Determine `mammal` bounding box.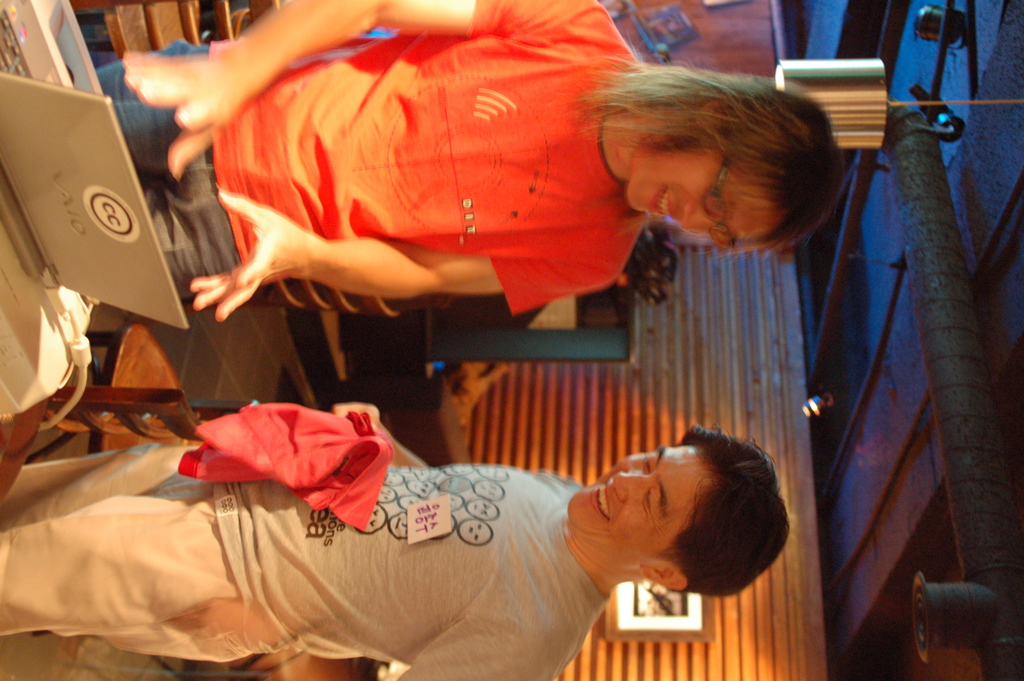
Determined: bbox=(109, 13, 777, 340).
